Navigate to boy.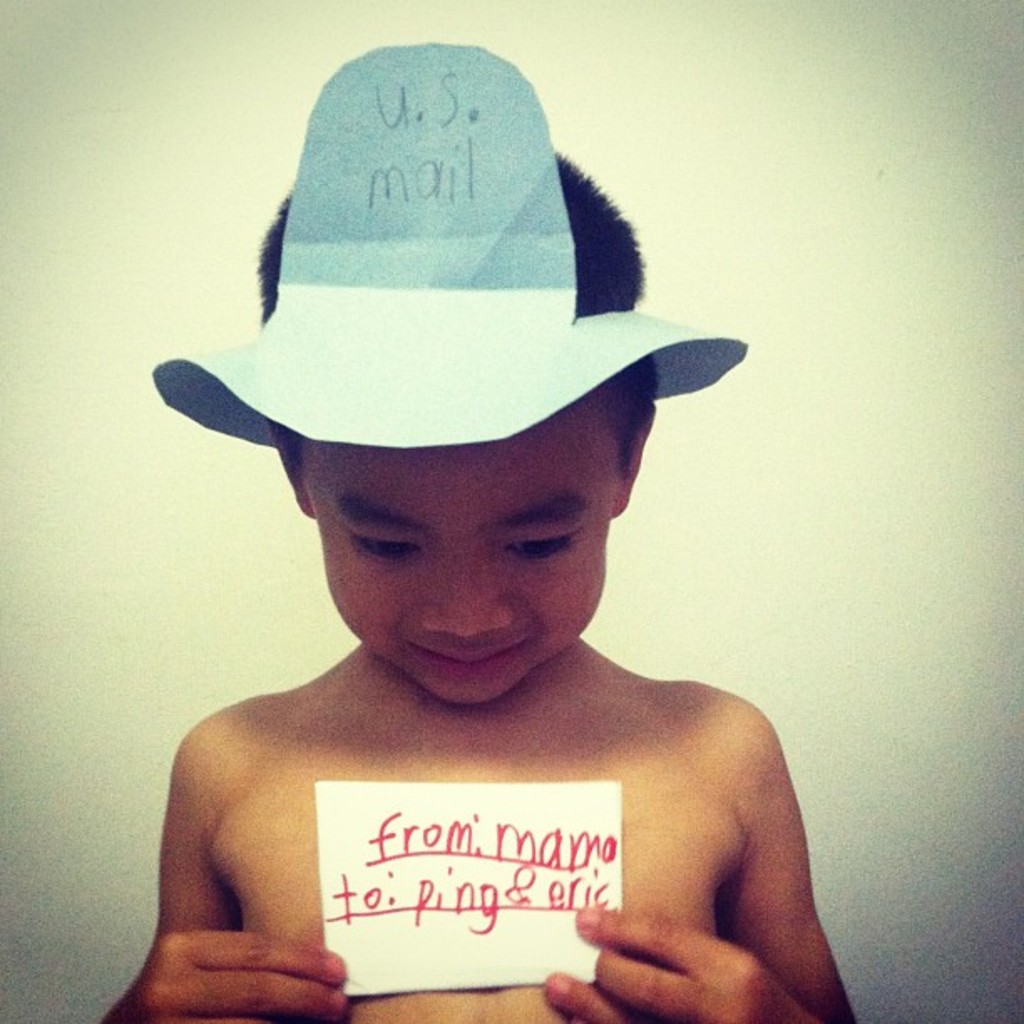
Navigation target: pyautogui.locateOnScreen(94, 37, 853, 1021).
